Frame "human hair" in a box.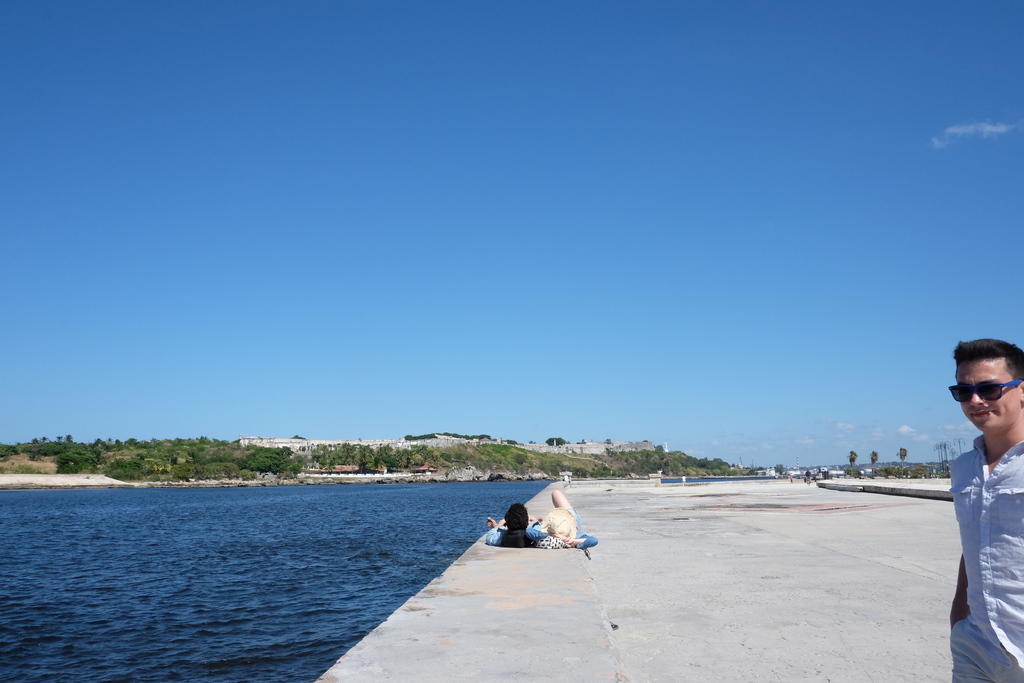
{"left": 951, "top": 337, "right": 1023, "bottom": 379}.
